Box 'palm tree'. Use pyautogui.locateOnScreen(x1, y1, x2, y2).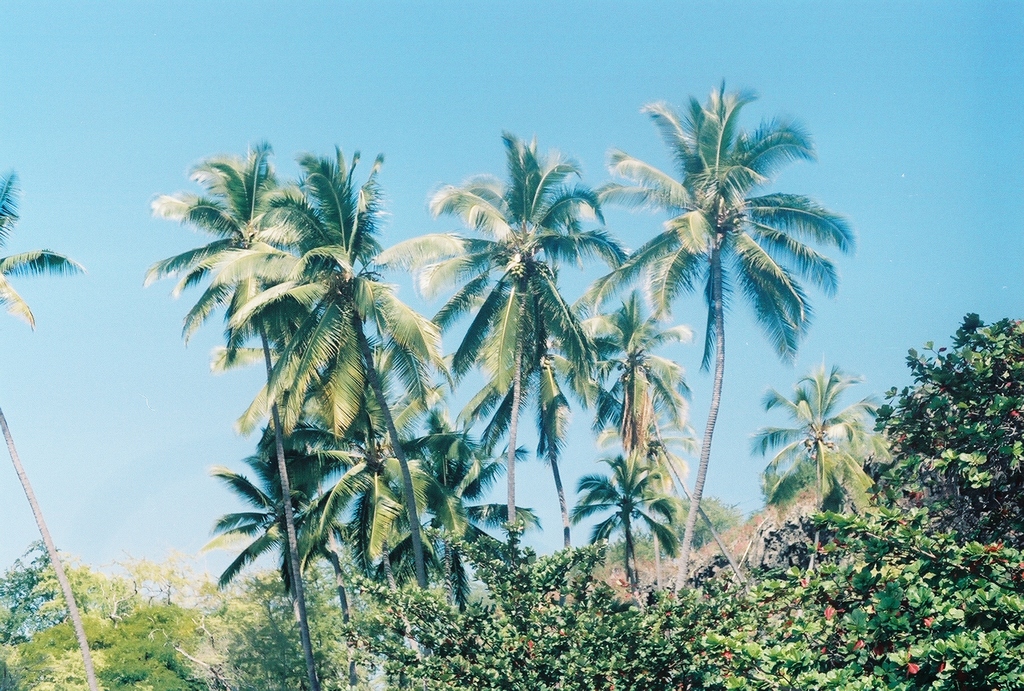
pyautogui.locateOnScreen(285, 189, 427, 643).
